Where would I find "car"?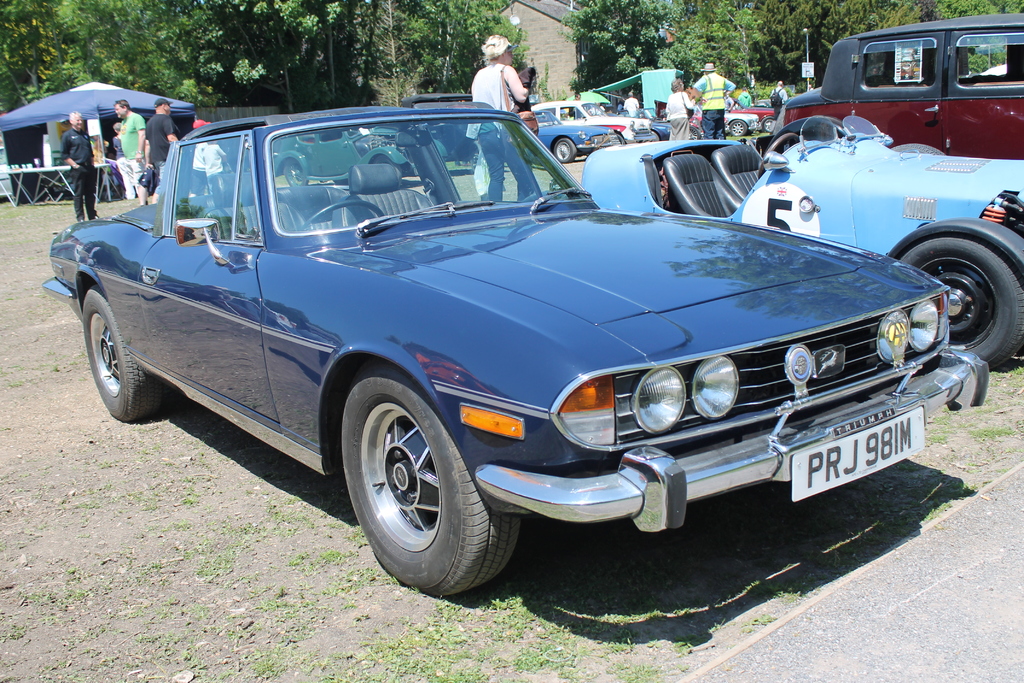
At (x1=523, y1=96, x2=641, y2=163).
